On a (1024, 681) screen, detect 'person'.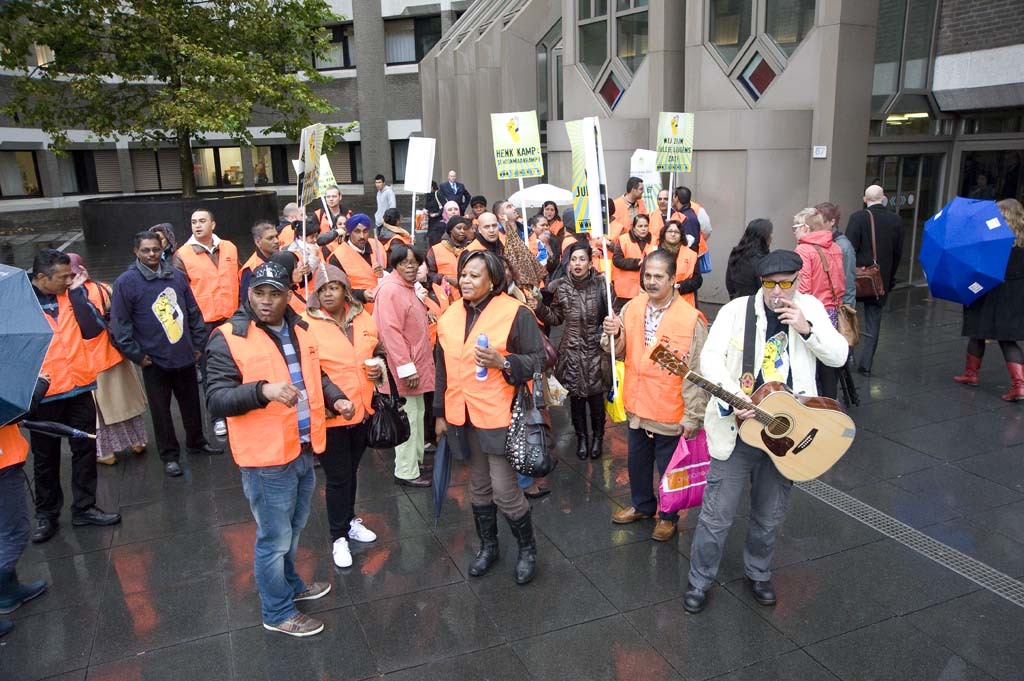
<box>954,194,1023,409</box>.
